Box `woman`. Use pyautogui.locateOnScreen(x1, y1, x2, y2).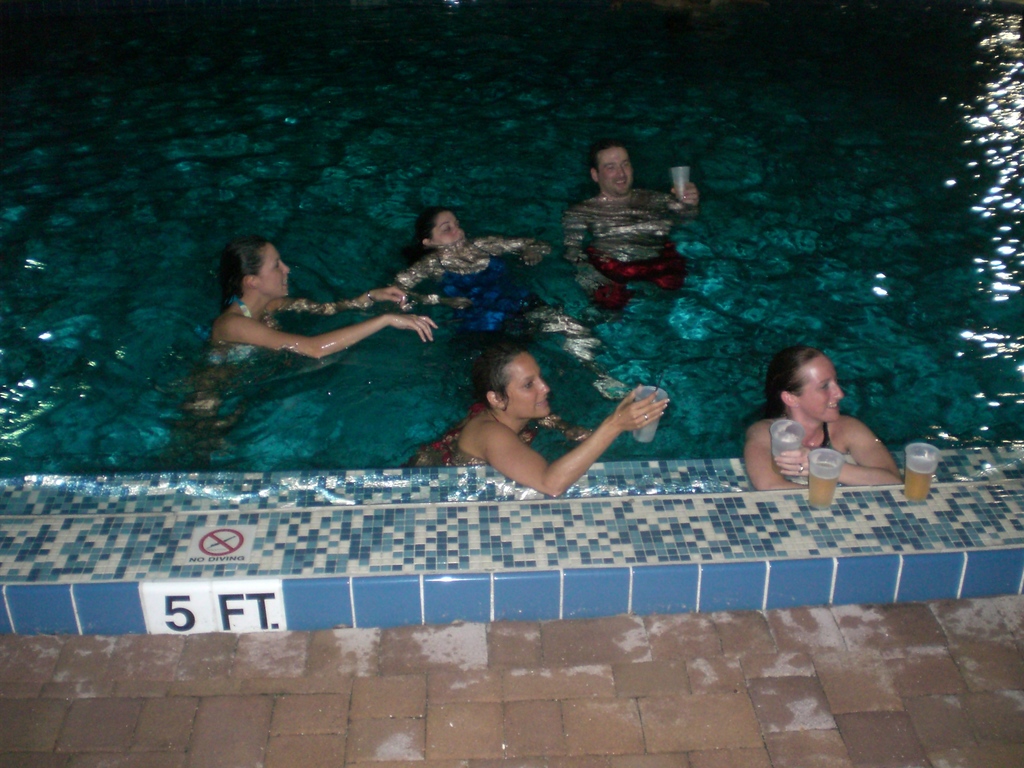
pyautogui.locateOnScreen(737, 347, 894, 487).
